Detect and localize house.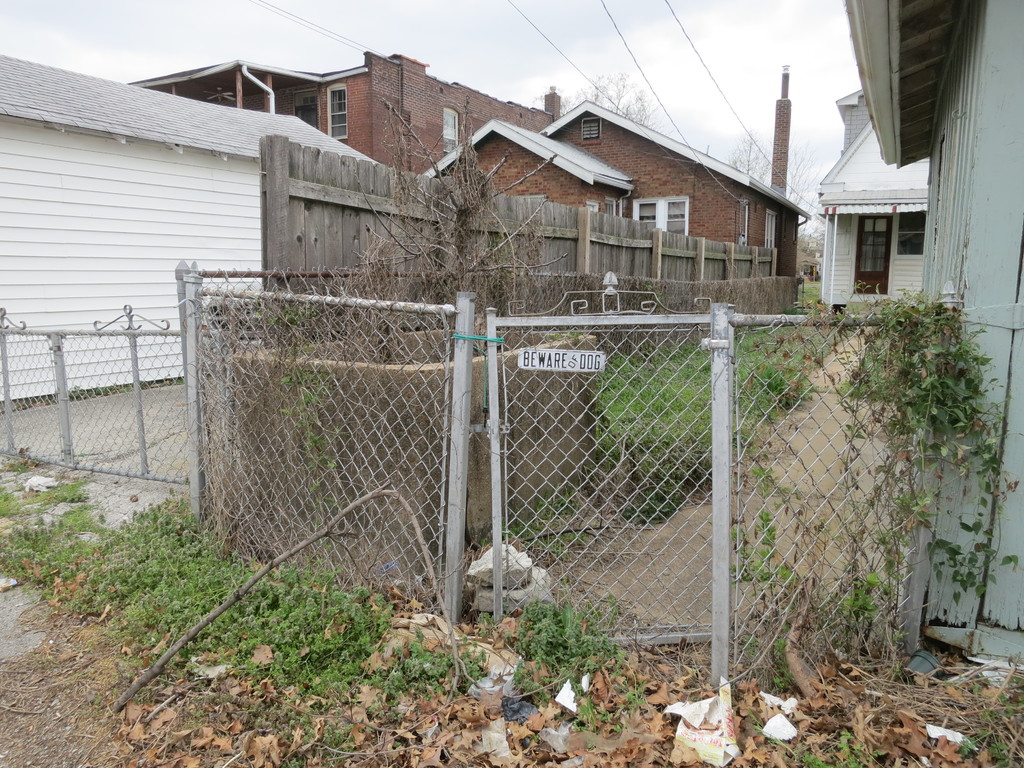
Localized at {"left": 309, "top": 77, "right": 817, "bottom": 344}.
